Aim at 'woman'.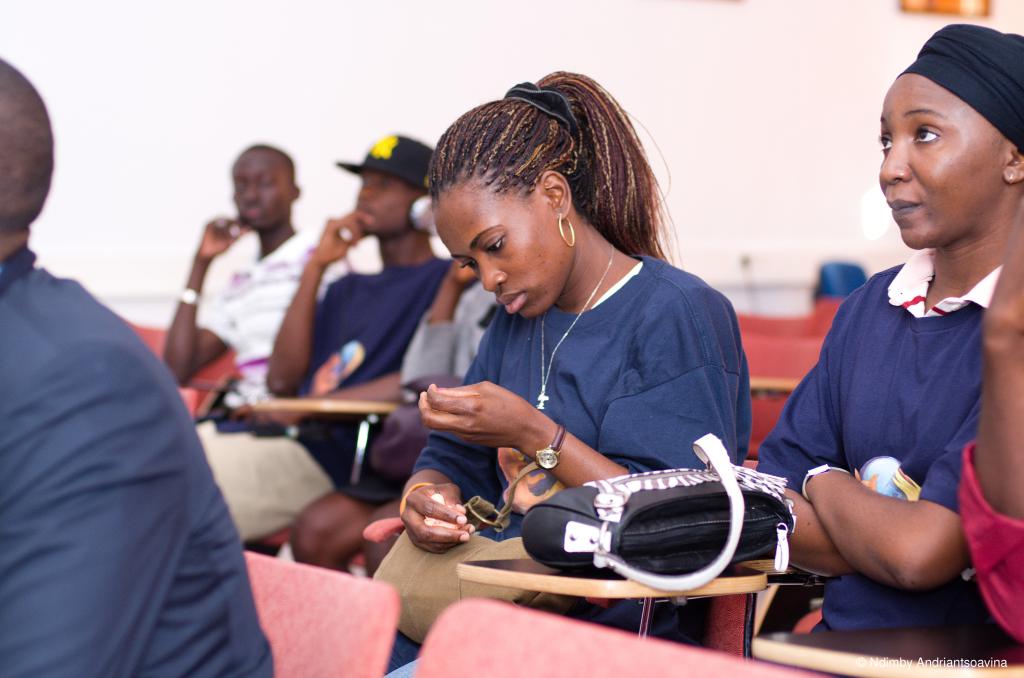
Aimed at rect(404, 105, 809, 635).
